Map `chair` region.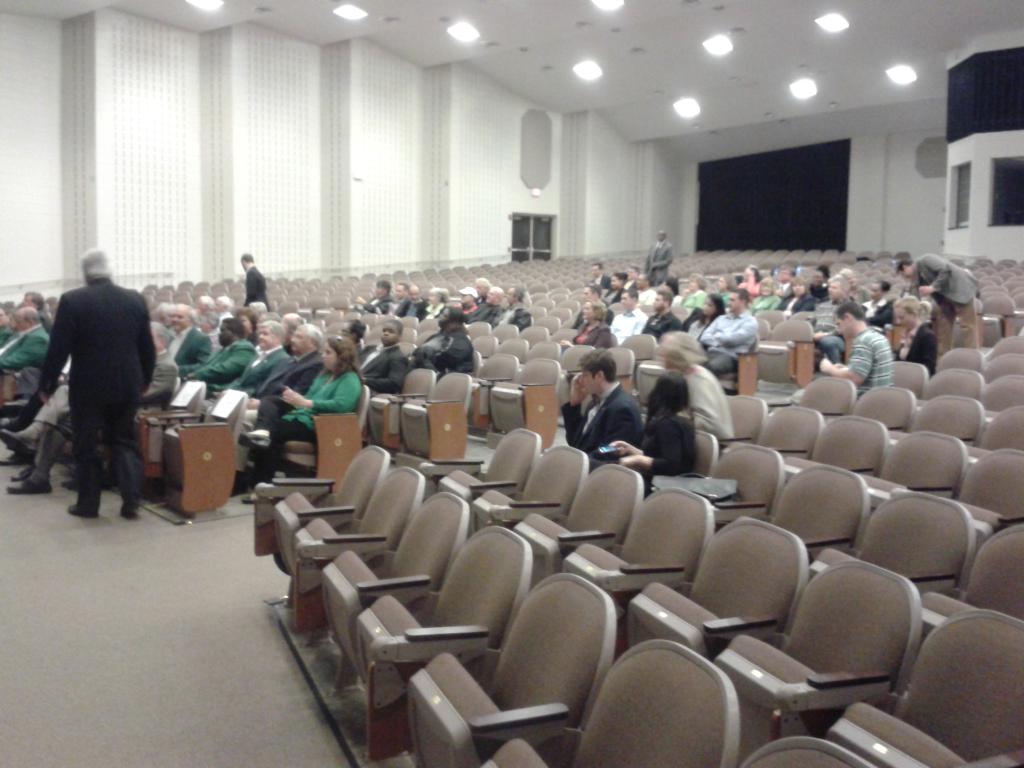
Mapped to crop(784, 609, 1023, 767).
